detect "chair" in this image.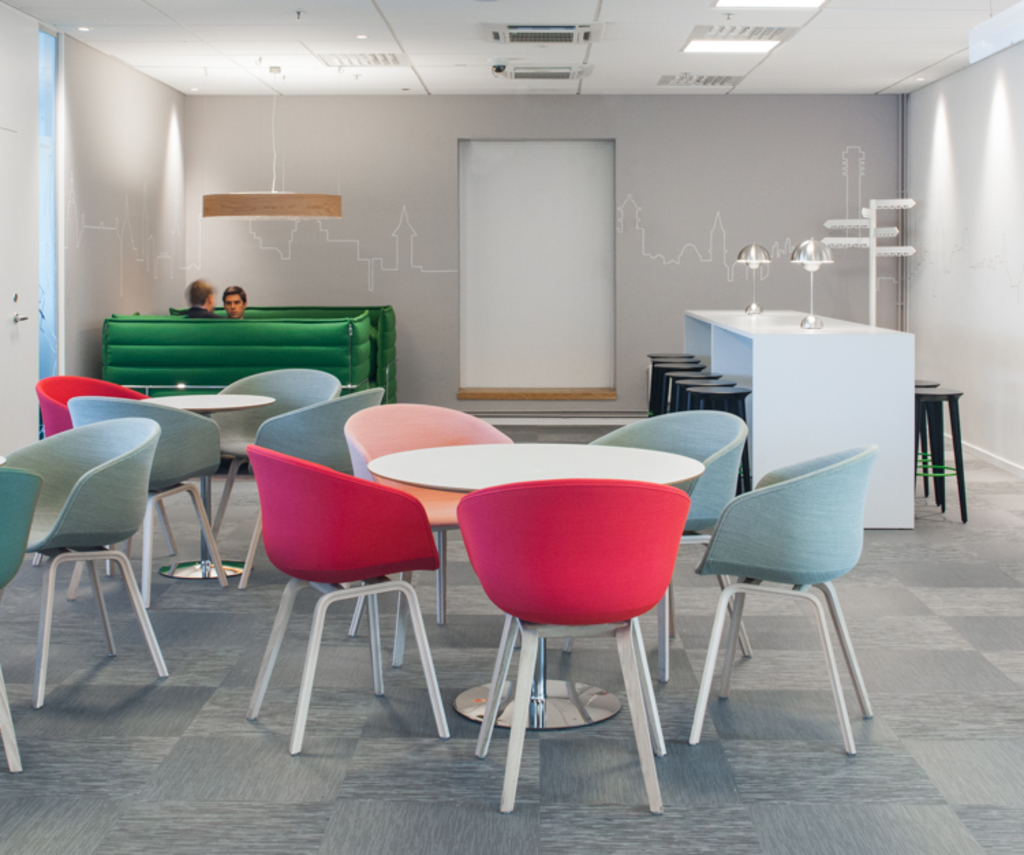
Detection: 199,366,348,548.
